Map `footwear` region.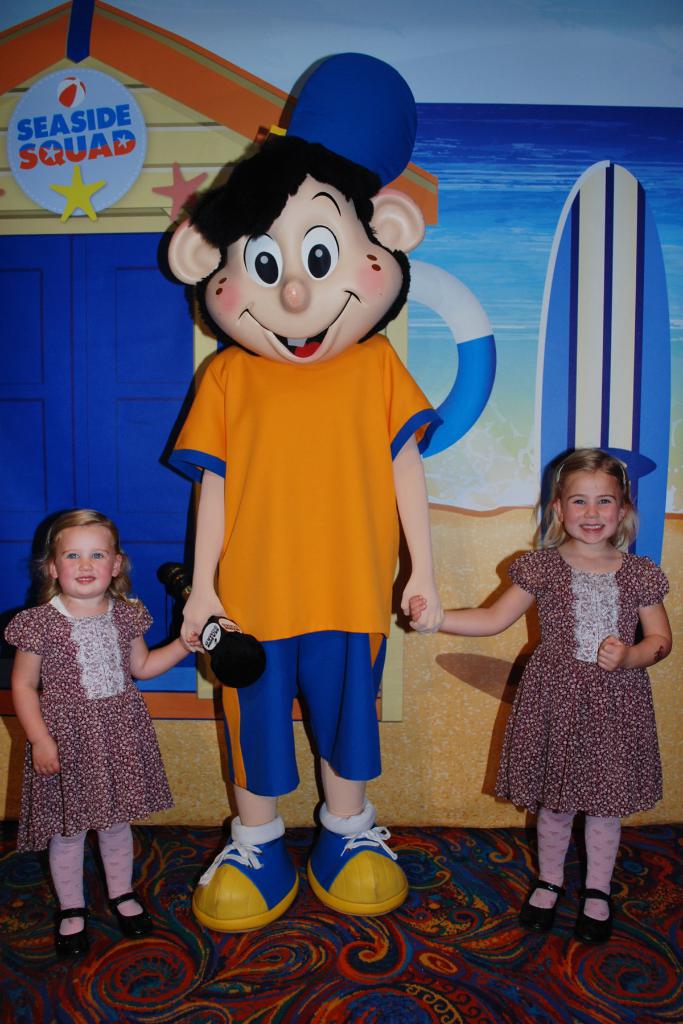
Mapped to {"x1": 522, "y1": 877, "x2": 559, "y2": 929}.
